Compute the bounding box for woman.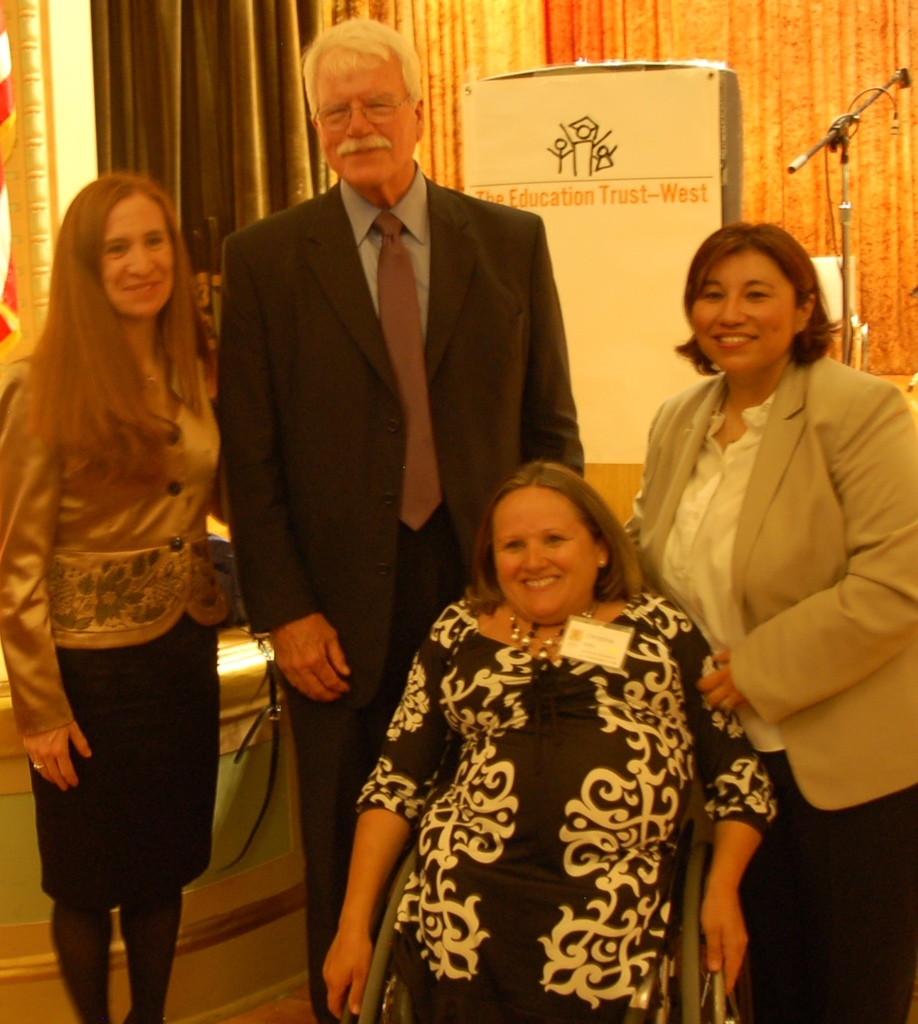
x1=625 y1=221 x2=915 y2=1018.
